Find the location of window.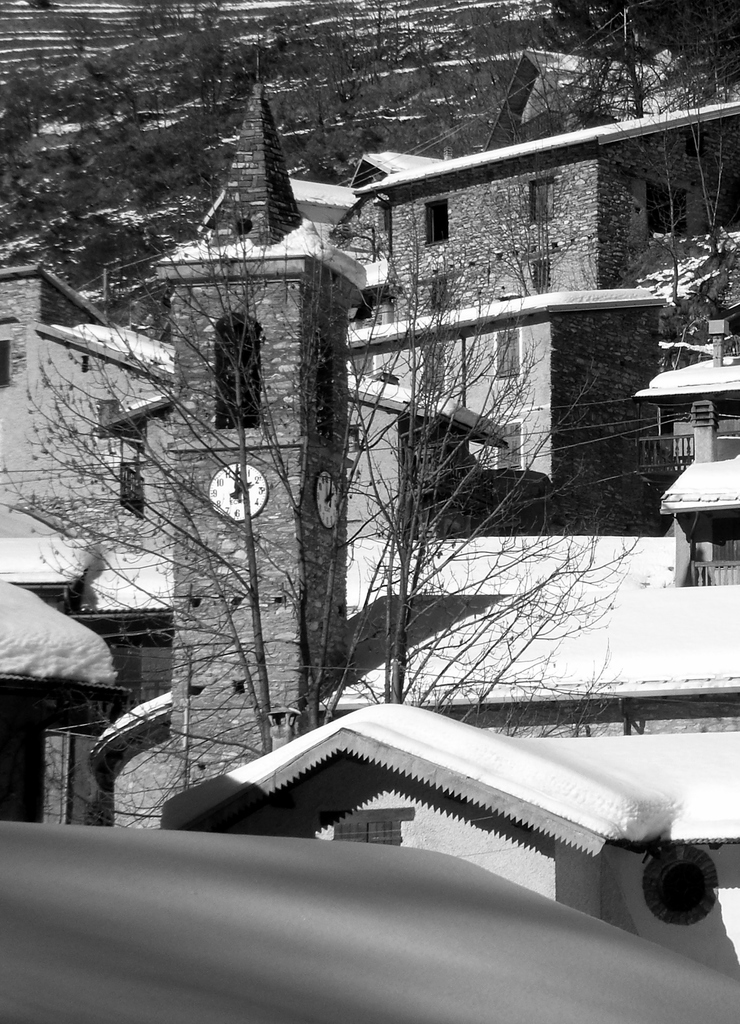
Location: 501,419,525,469.
